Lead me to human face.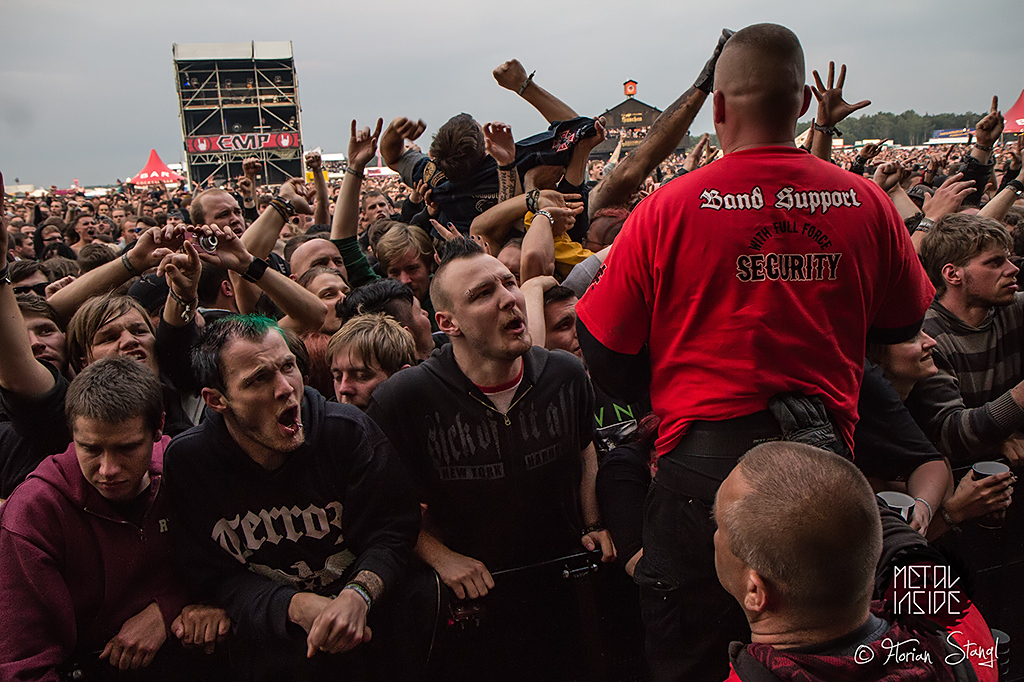
Lead to <region>21, 311, 64, 375</region>.
